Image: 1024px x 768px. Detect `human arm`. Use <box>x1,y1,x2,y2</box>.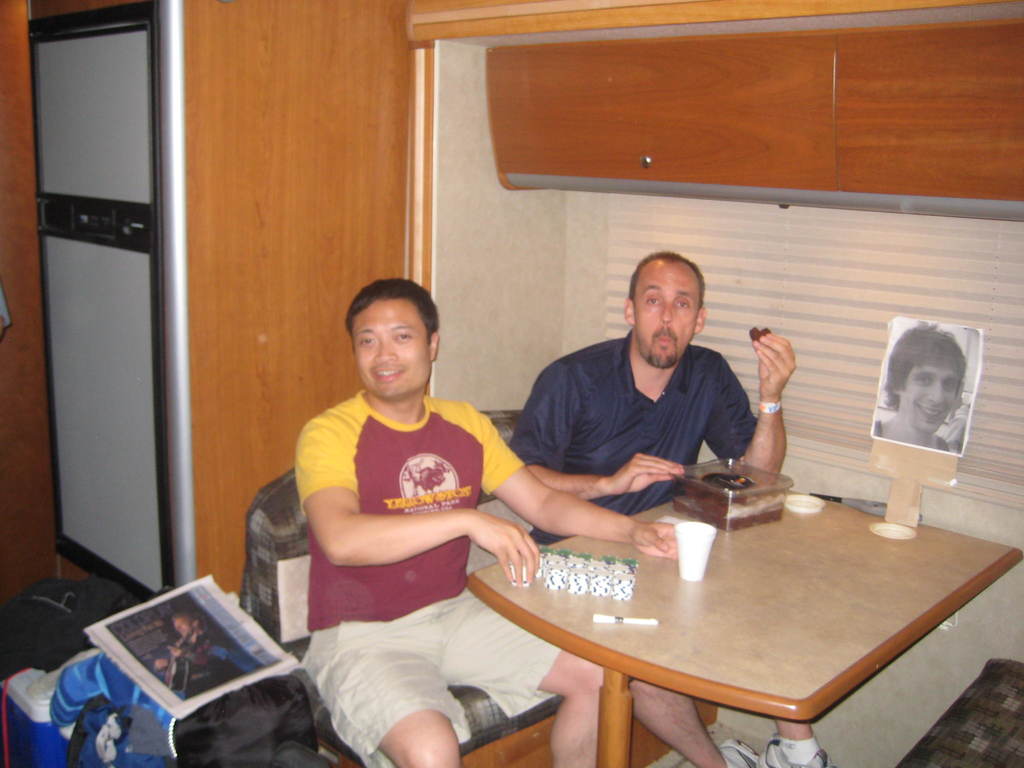
<box>295,413,538,587</box>.
